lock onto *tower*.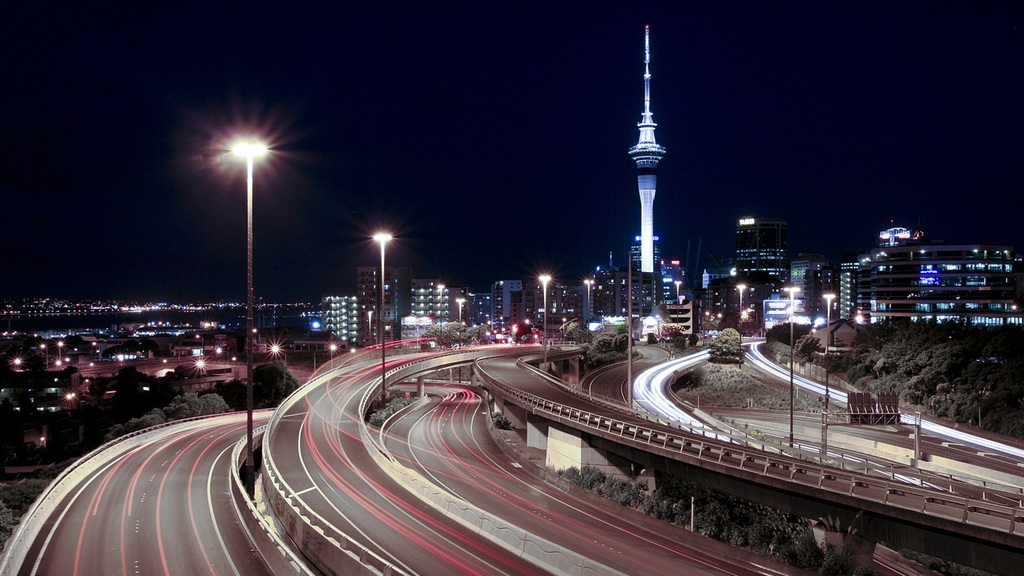
Locked: box(736, 219, 787, 284).
